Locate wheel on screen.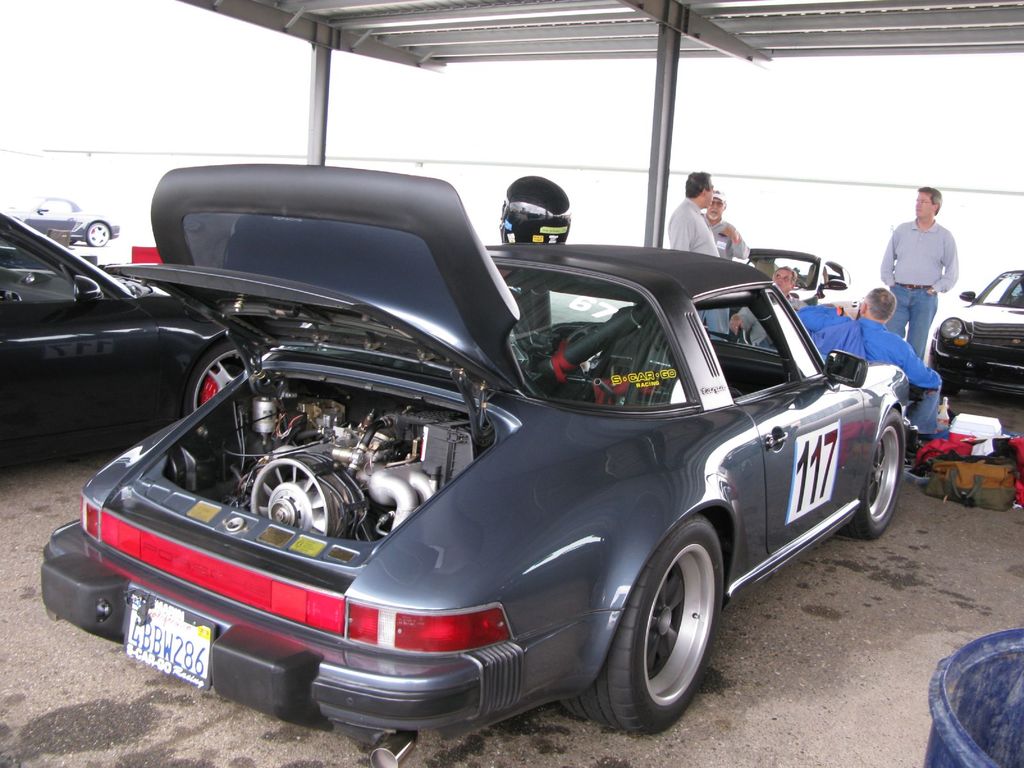
On screen at {"x1": 611, "y1": 555, "x2": 712, "y2": 720}.
